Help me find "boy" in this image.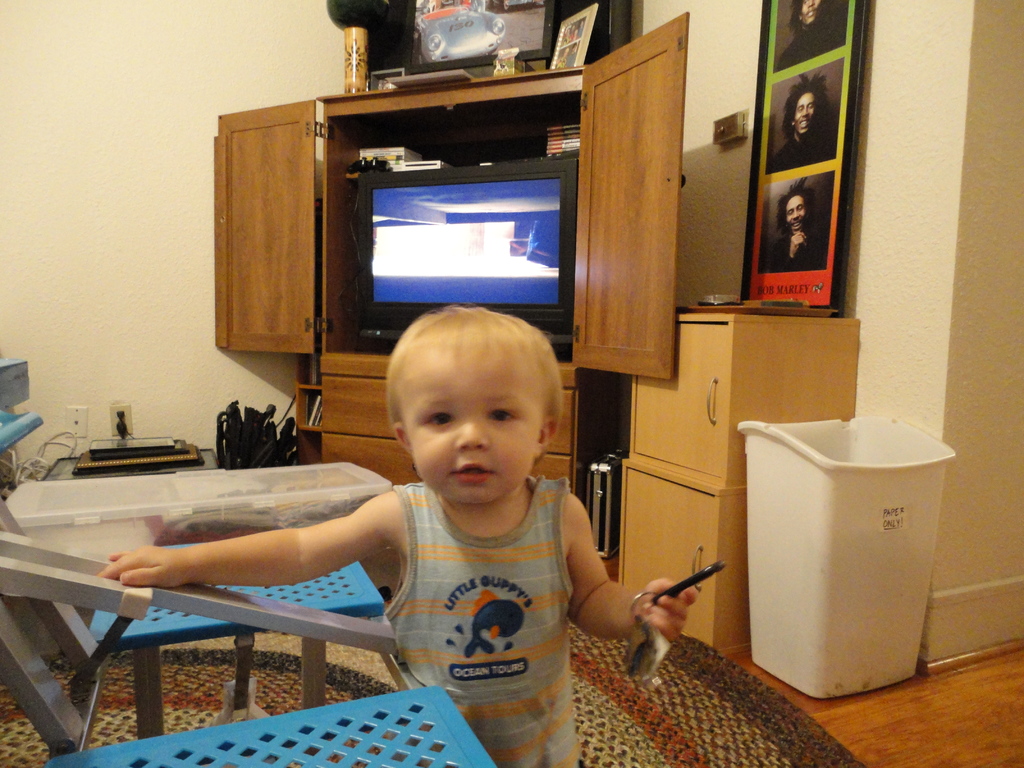
Found it: l=211, t=314, r=618, b=727.
